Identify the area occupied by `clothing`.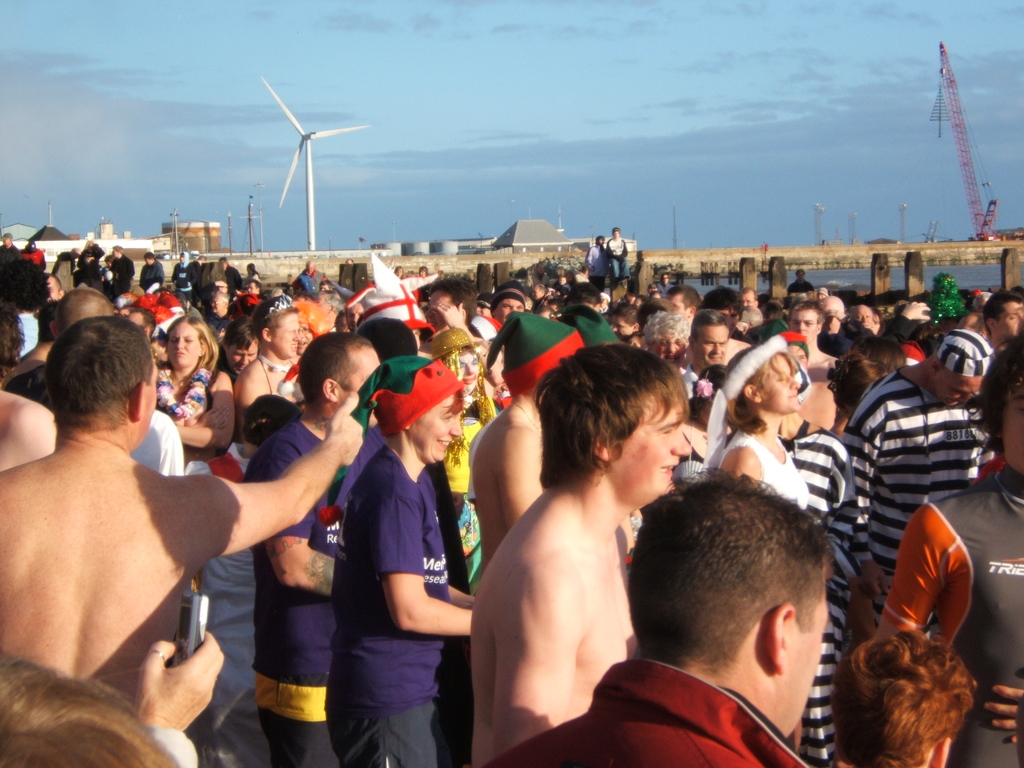
Area: x1=585, y1=244, x2=602, y2=285.
